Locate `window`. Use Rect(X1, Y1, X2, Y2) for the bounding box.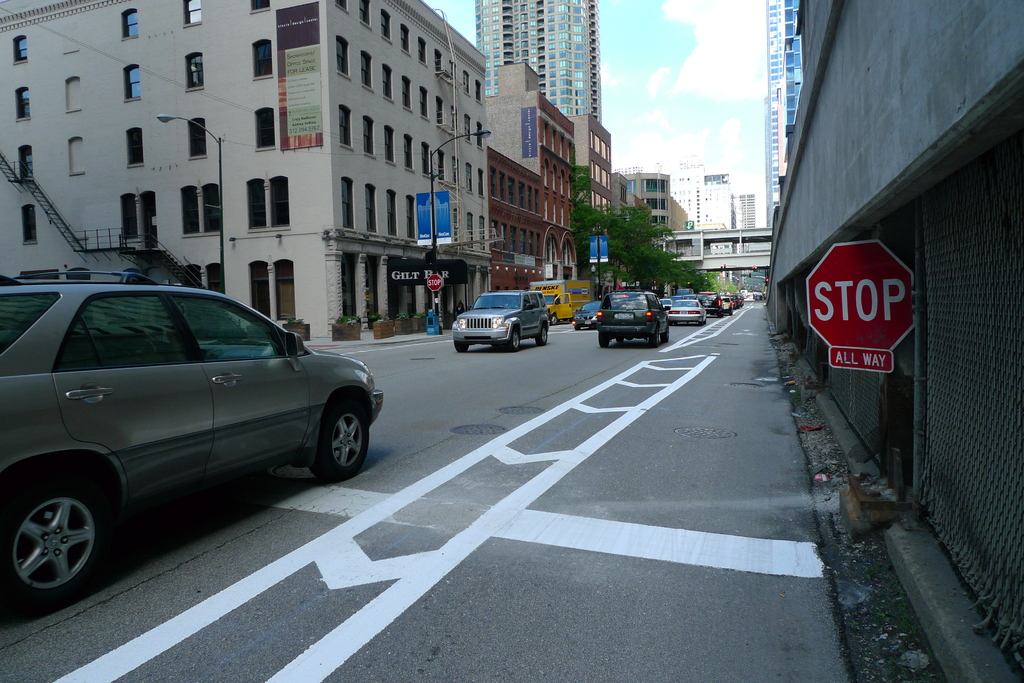
Rect(437, 97, 445, 127).
